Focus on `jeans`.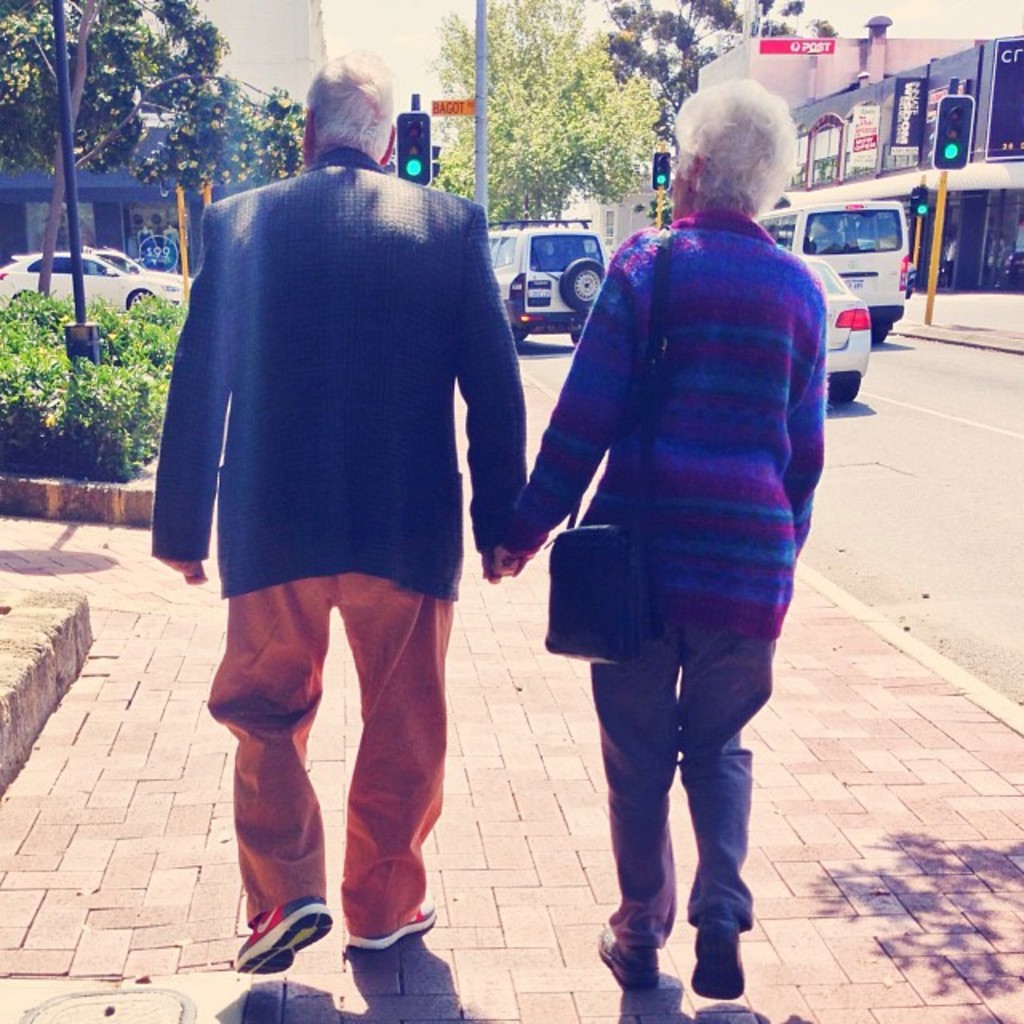
Focused at [214, 578, 453, 934].
